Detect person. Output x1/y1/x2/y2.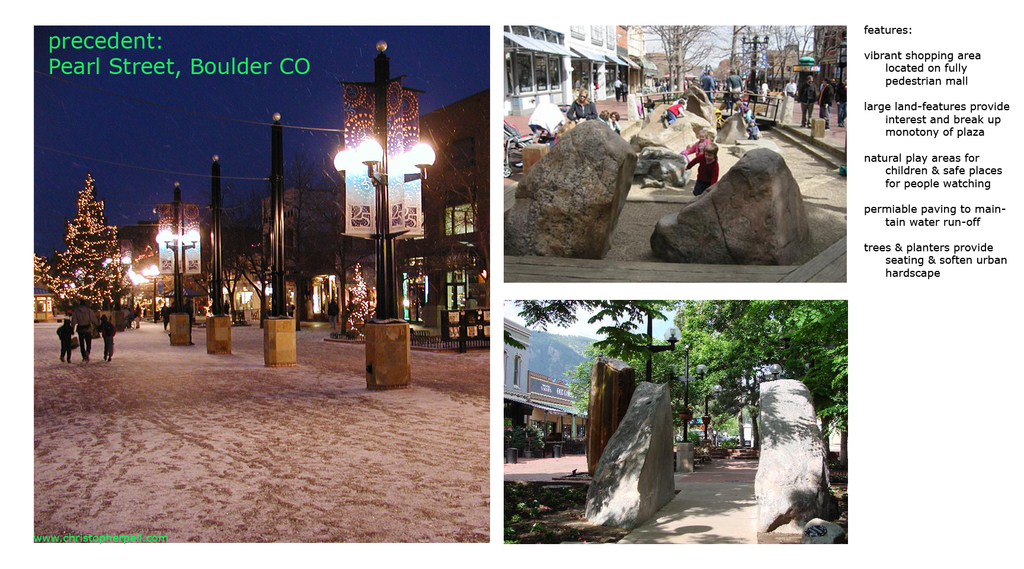
747/122/756/140.
